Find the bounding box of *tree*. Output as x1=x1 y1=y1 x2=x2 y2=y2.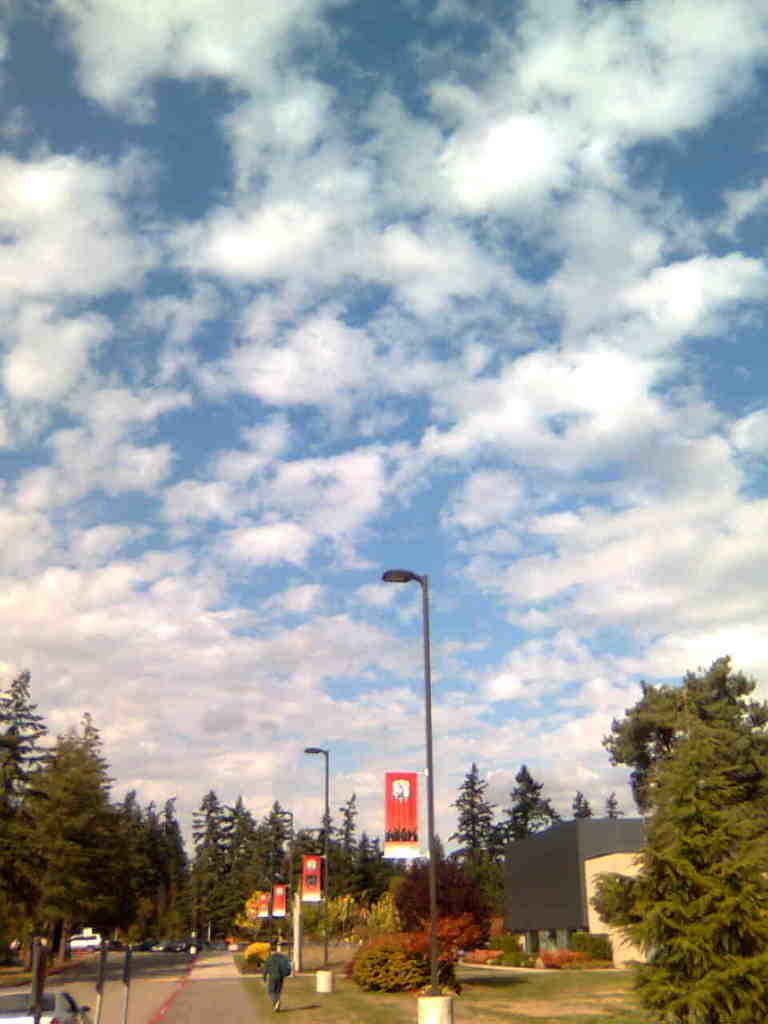
x1=0 y1=659 x2=53 y2=976.
